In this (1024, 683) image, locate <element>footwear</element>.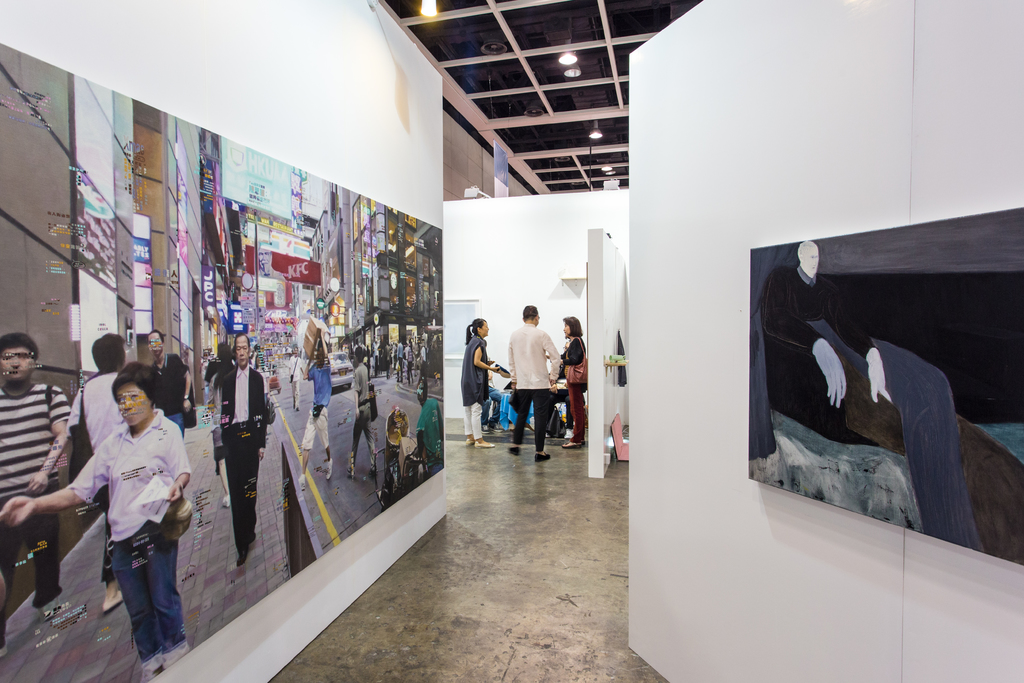
Bounding box: bbox=(474, 436, 490, 445).
